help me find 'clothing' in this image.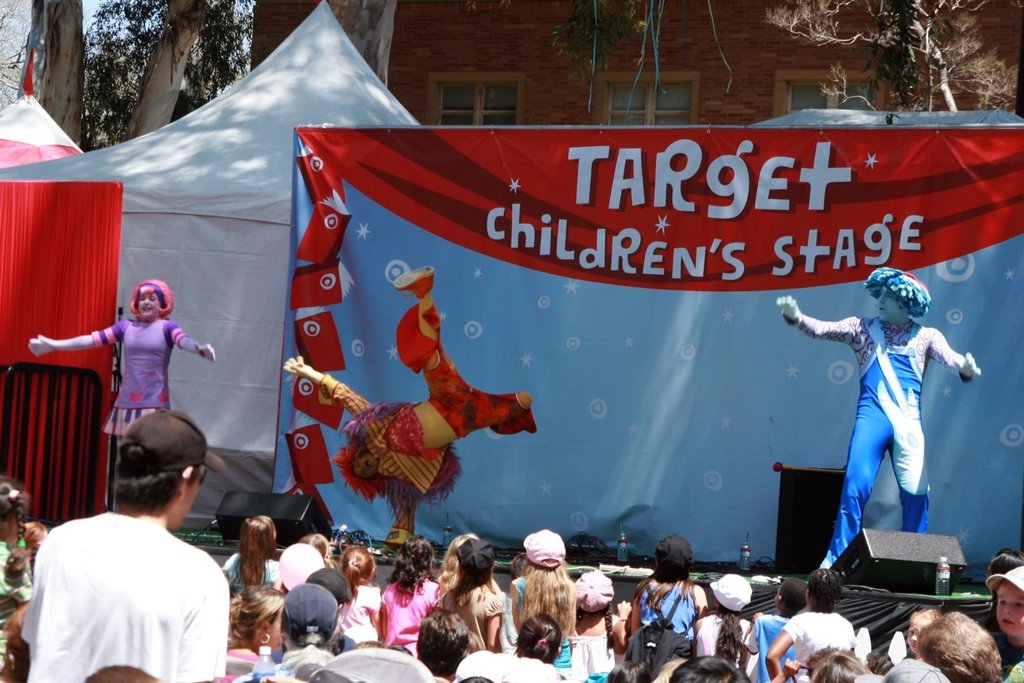
Found it: (x1=0, y1=539, x2=28, y2=673).
